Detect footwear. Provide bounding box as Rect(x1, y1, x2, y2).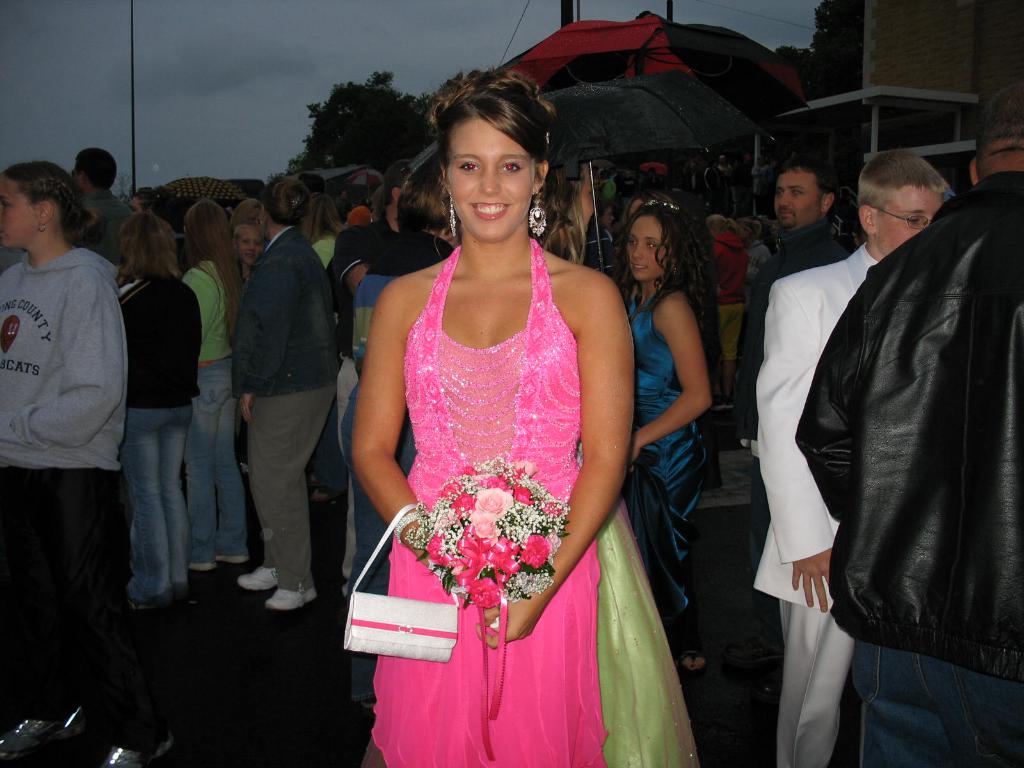
Rect(172, 580, 188, 598).
